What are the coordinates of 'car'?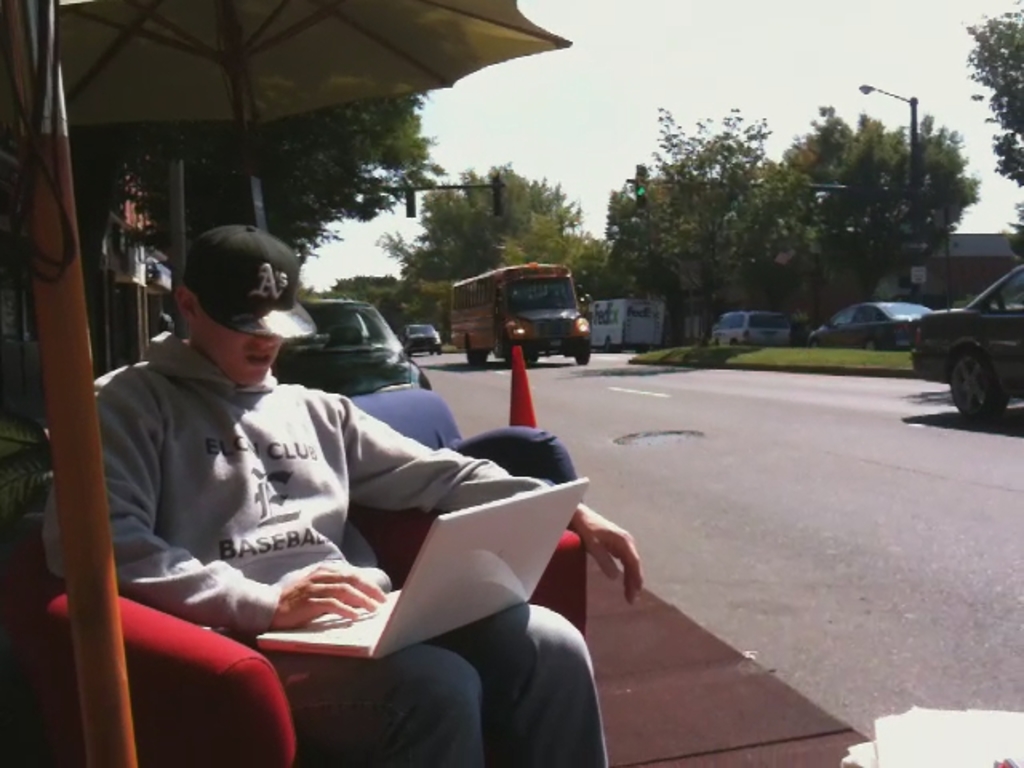
267, 296, 464, 456.
